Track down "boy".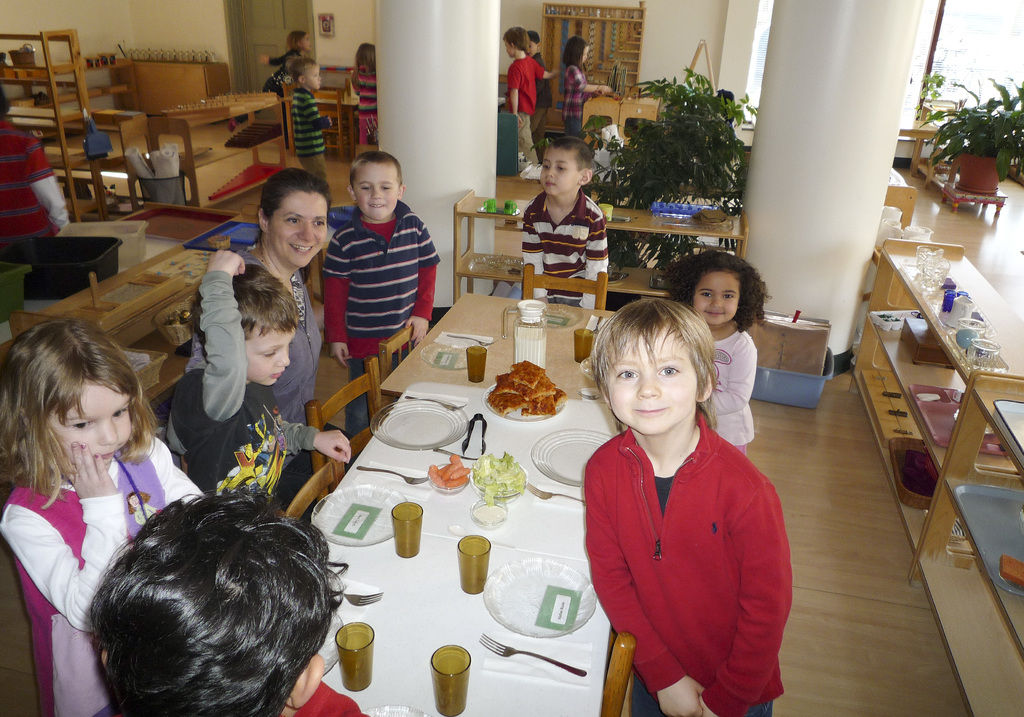
Tracked to x1=522, y1=134, x2=609, y2=311.
